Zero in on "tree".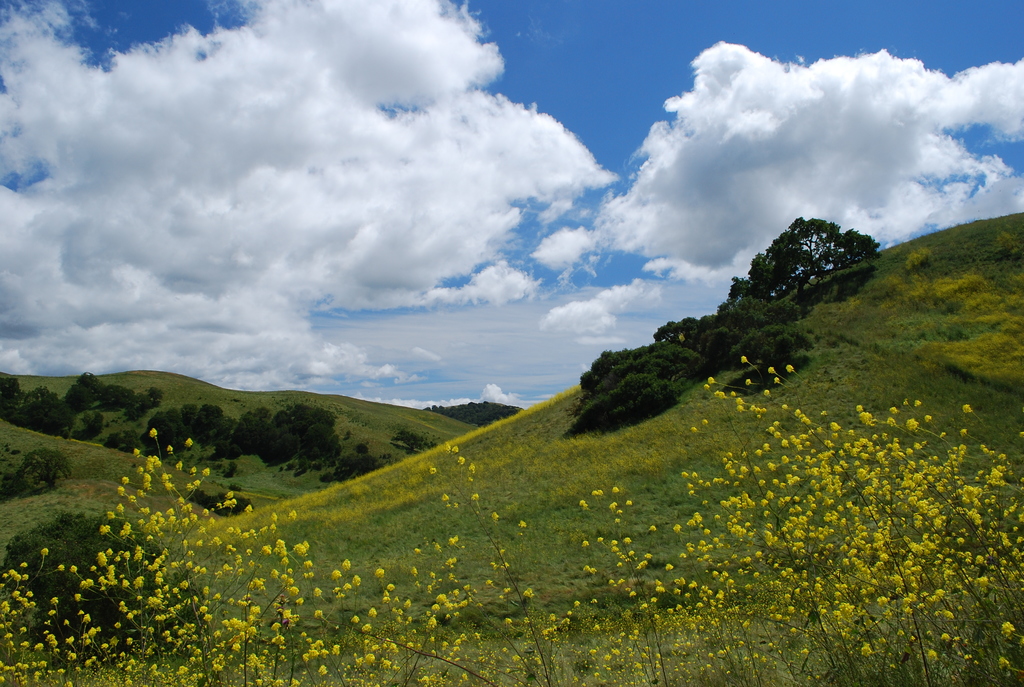
Zeroed in: locate(203, 406, 227, 446).
